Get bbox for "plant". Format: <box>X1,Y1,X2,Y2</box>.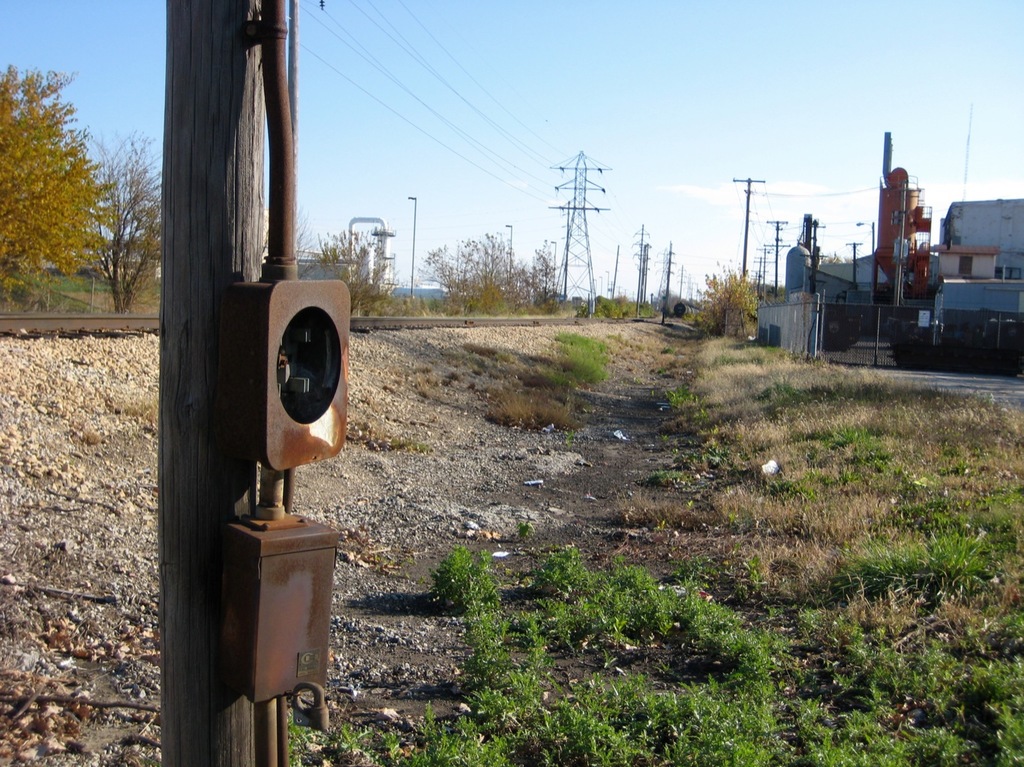
<box>447,360,459,370</box>.
